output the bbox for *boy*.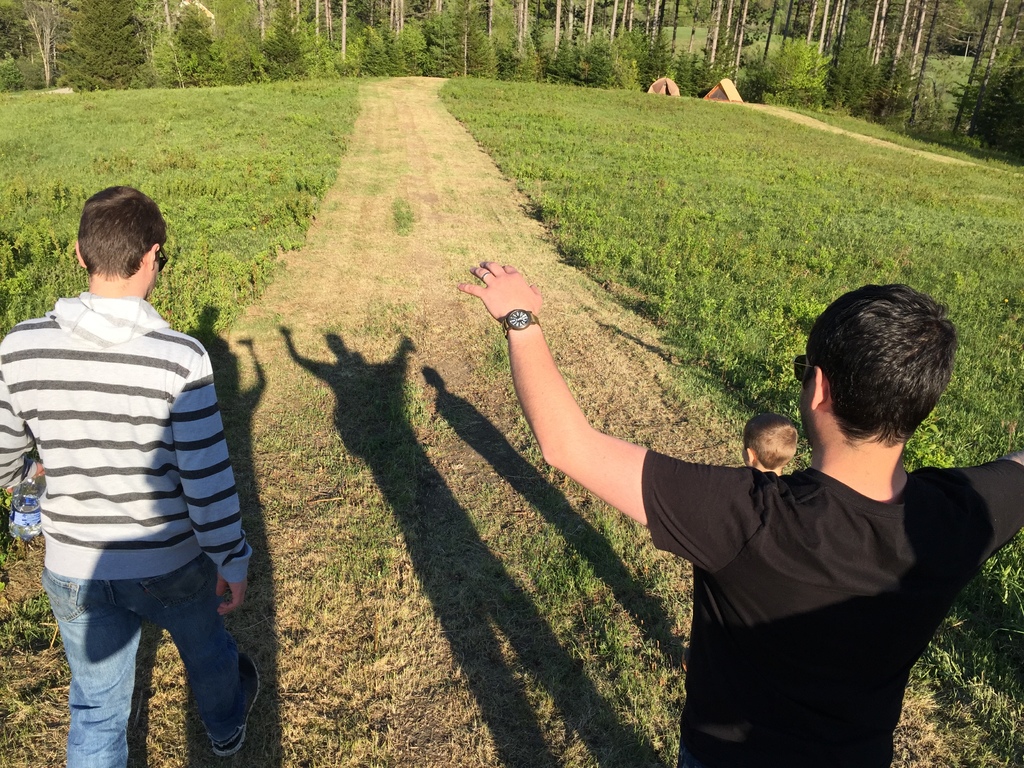
[463, 278, 1023, 767].
